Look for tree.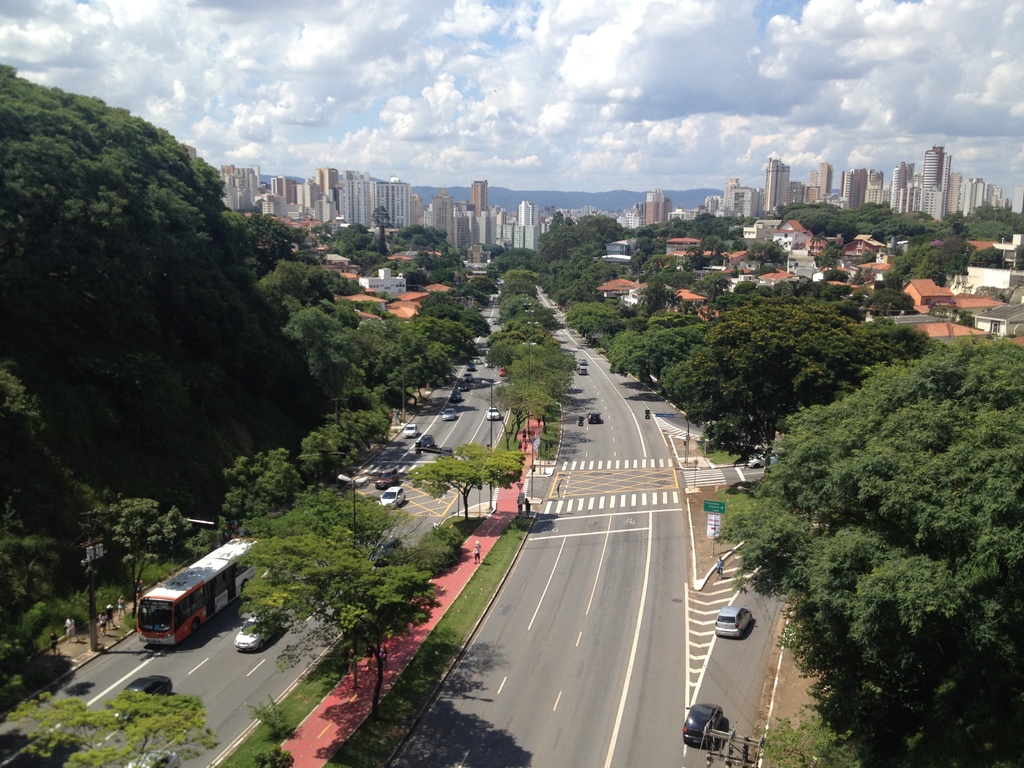
Found: [x1=488, y1=329, x2=564, y2=393].
